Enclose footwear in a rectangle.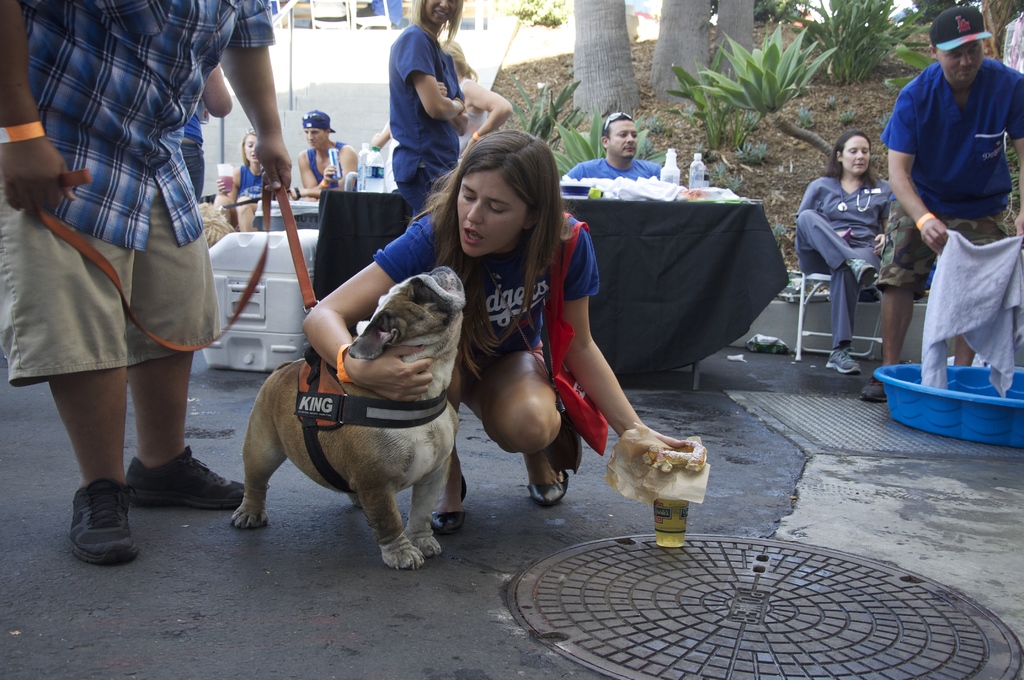
(left=55, top=483, right=130, bottom=567).
